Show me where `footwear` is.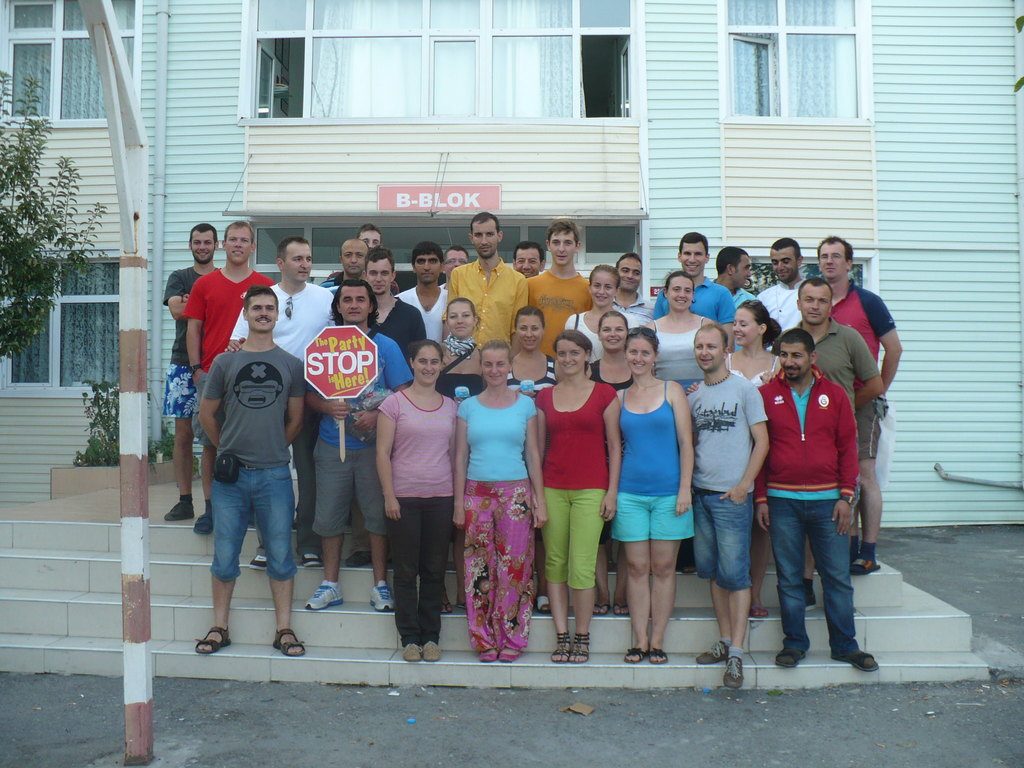
`footwear` is at <box>832,648,874,674</box>.
